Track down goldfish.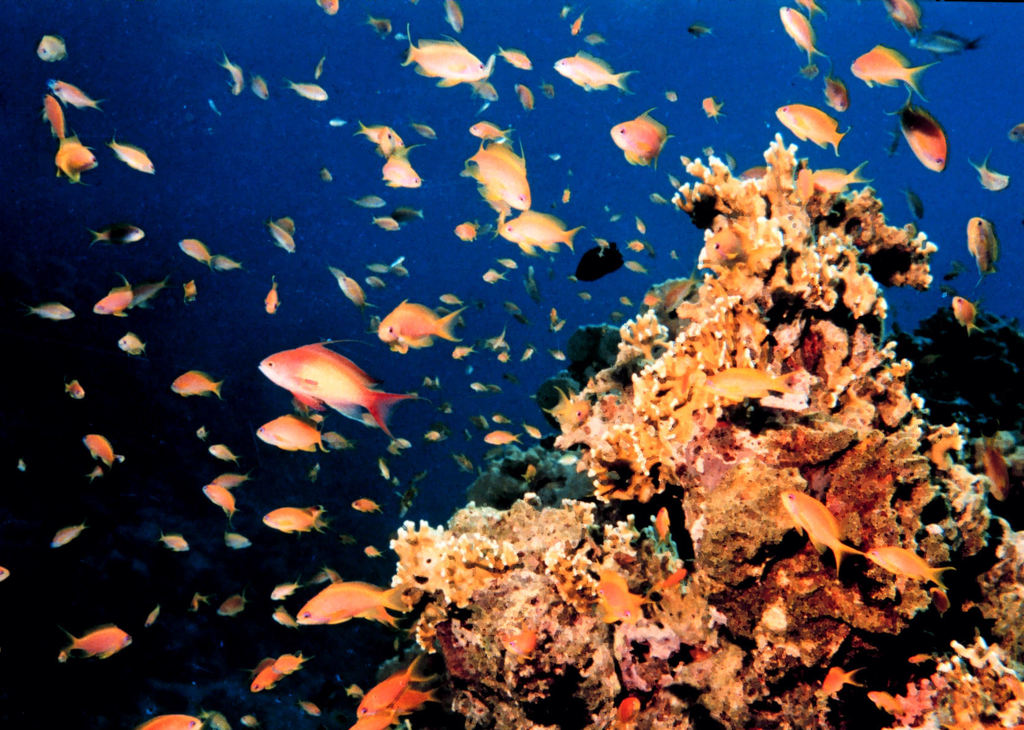
Tracked to x1=965, y1=149, x2=1010, y2=190.
